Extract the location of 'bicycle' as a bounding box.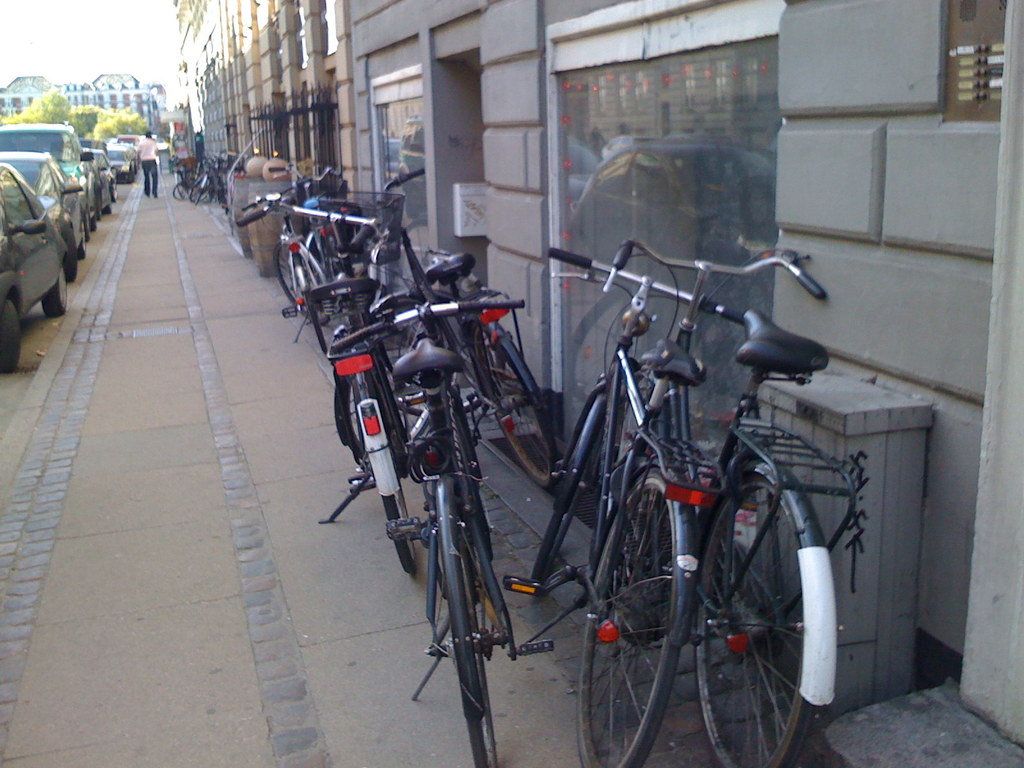
609/252/869/764.
